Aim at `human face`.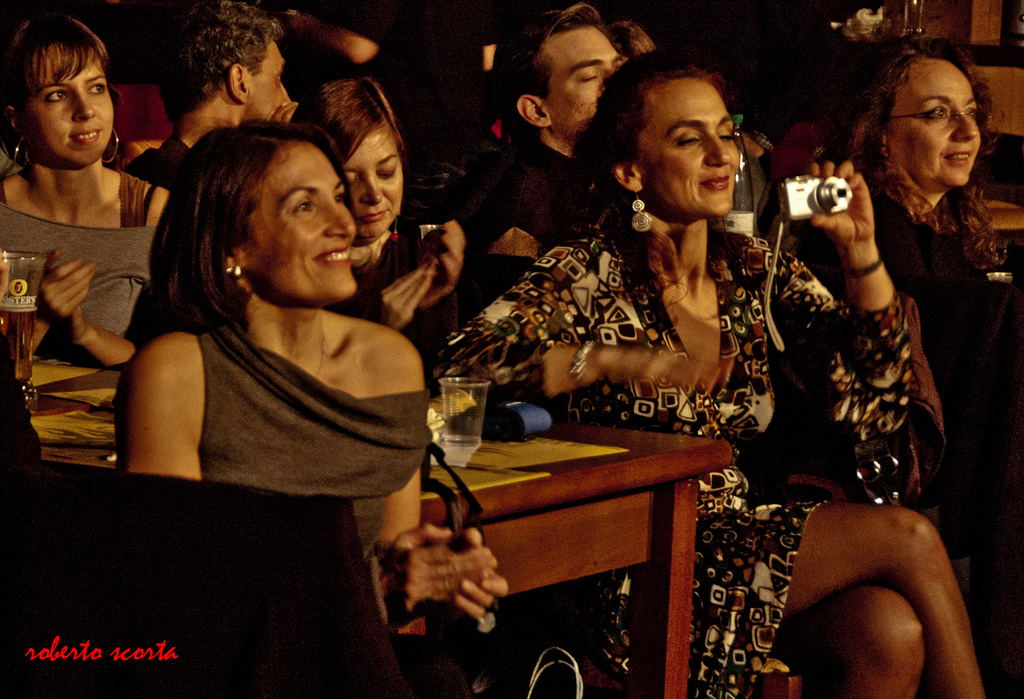
Aimed at x1=238, y1=150, x2=356, y2=301.
